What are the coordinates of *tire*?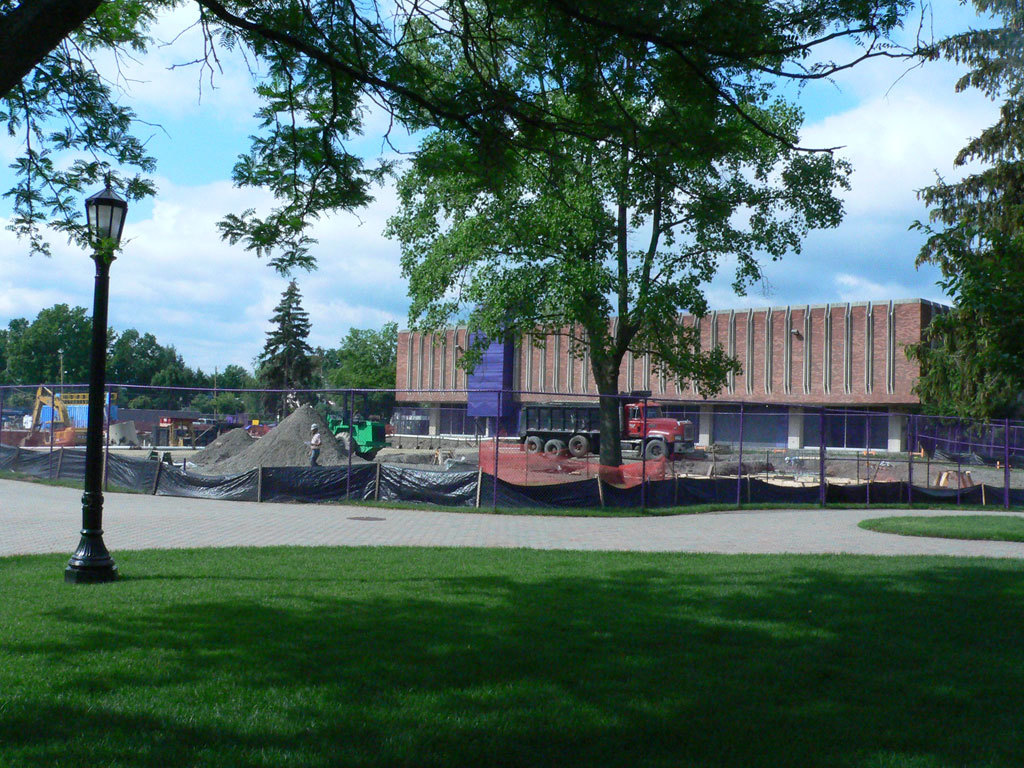
640:441:675:465.
